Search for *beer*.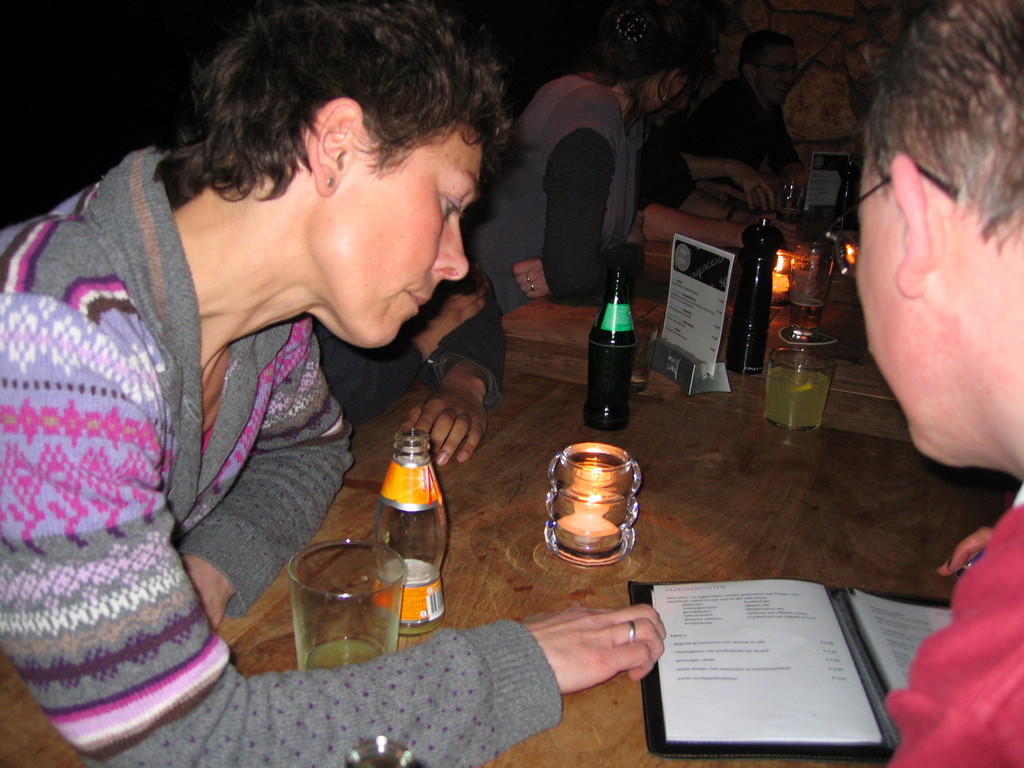
Found at bbox=[790, 299, 824, 337].
